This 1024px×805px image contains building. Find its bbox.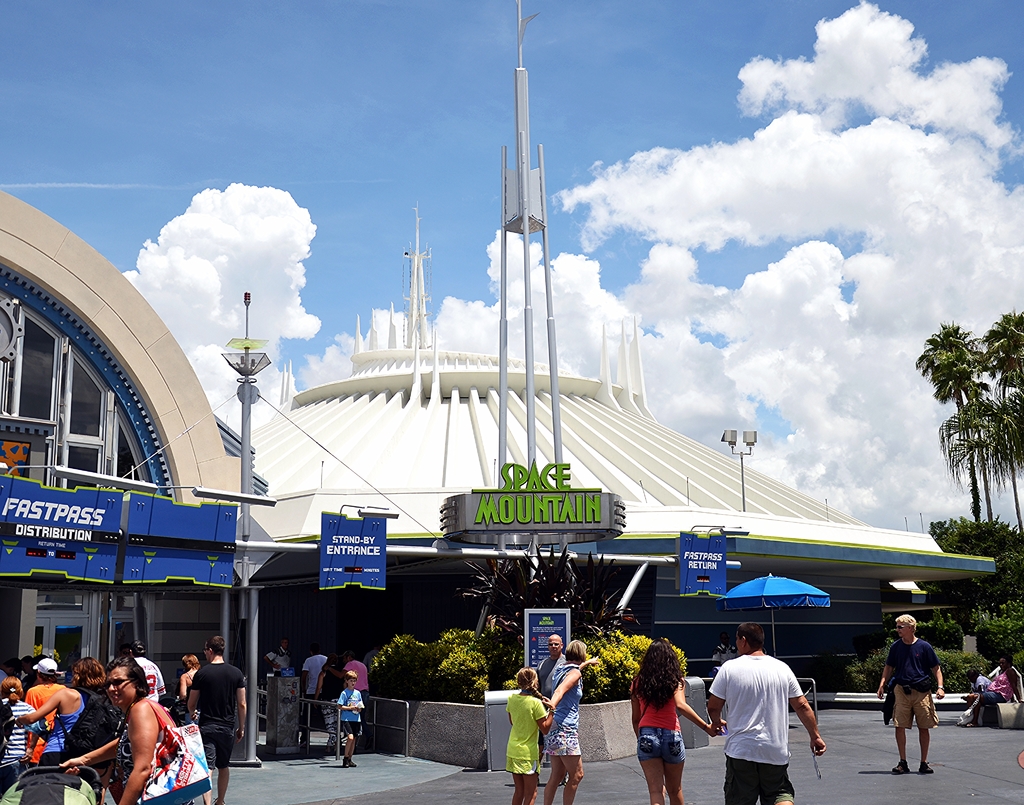
[x1=0, y1=186, x2=996, y2=767].
